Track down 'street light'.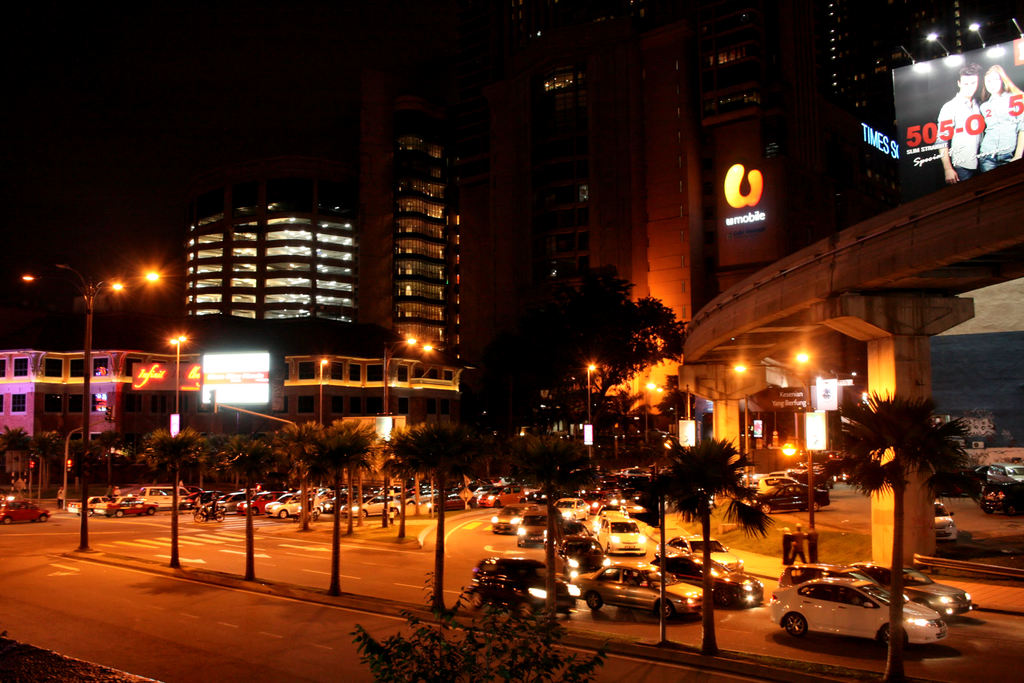
Tracked to (x1=730, y1=357, x2=815, y2=531).
